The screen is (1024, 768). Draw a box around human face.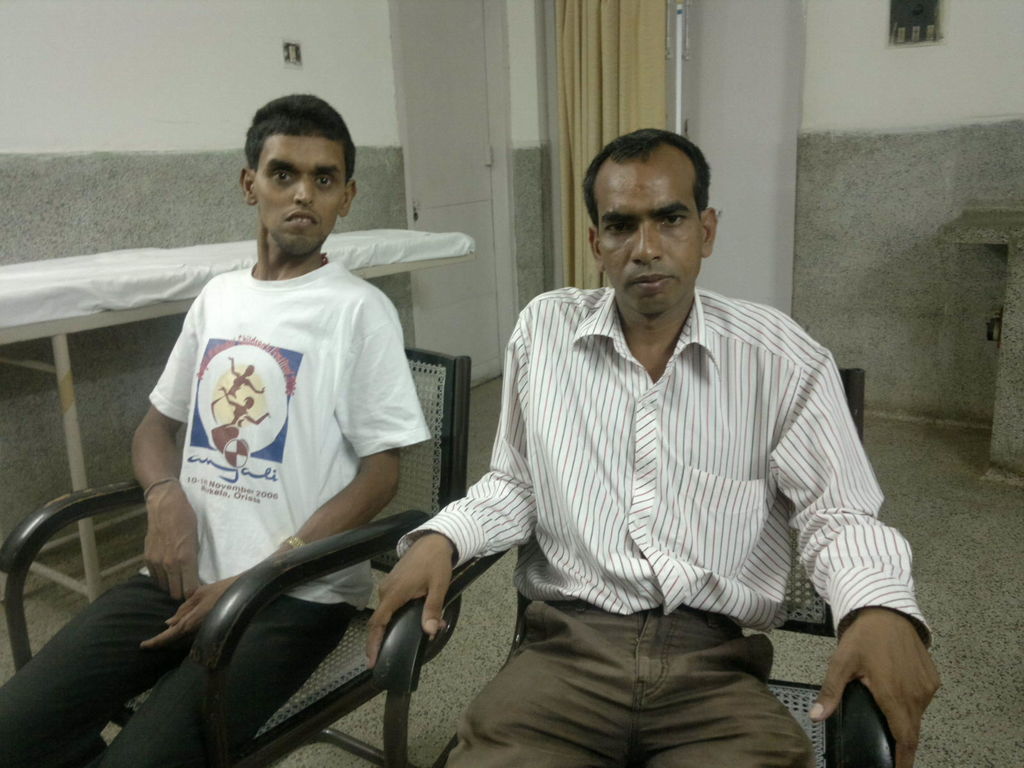
box=[252, 129, 345, 259].
